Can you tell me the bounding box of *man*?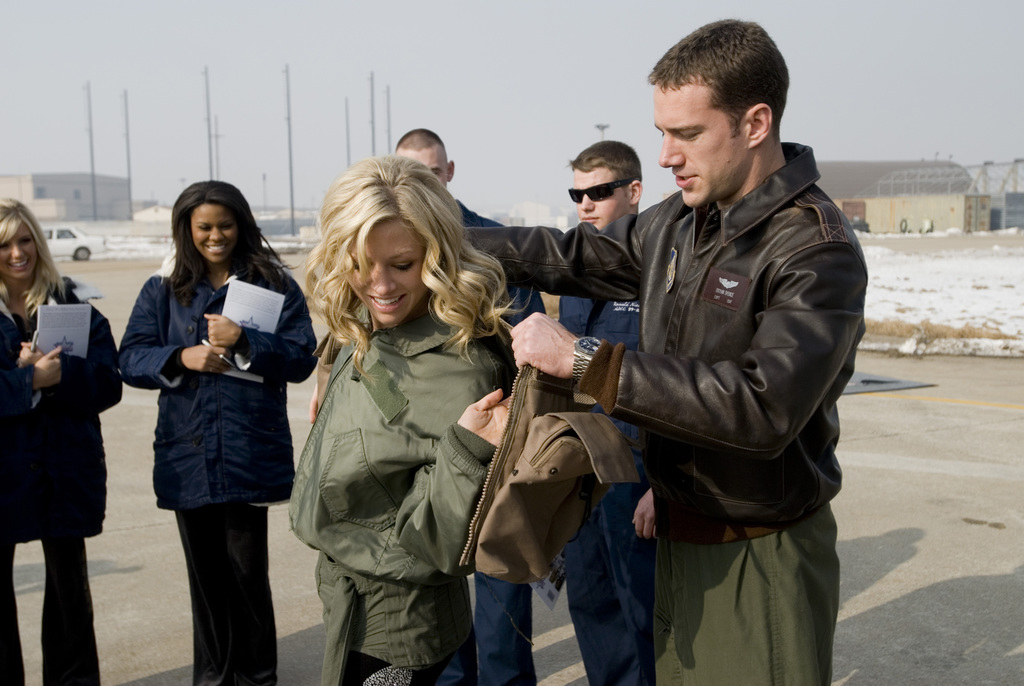
{"left": 557, "top": 140, "right": 653, "bottom": 685}.
